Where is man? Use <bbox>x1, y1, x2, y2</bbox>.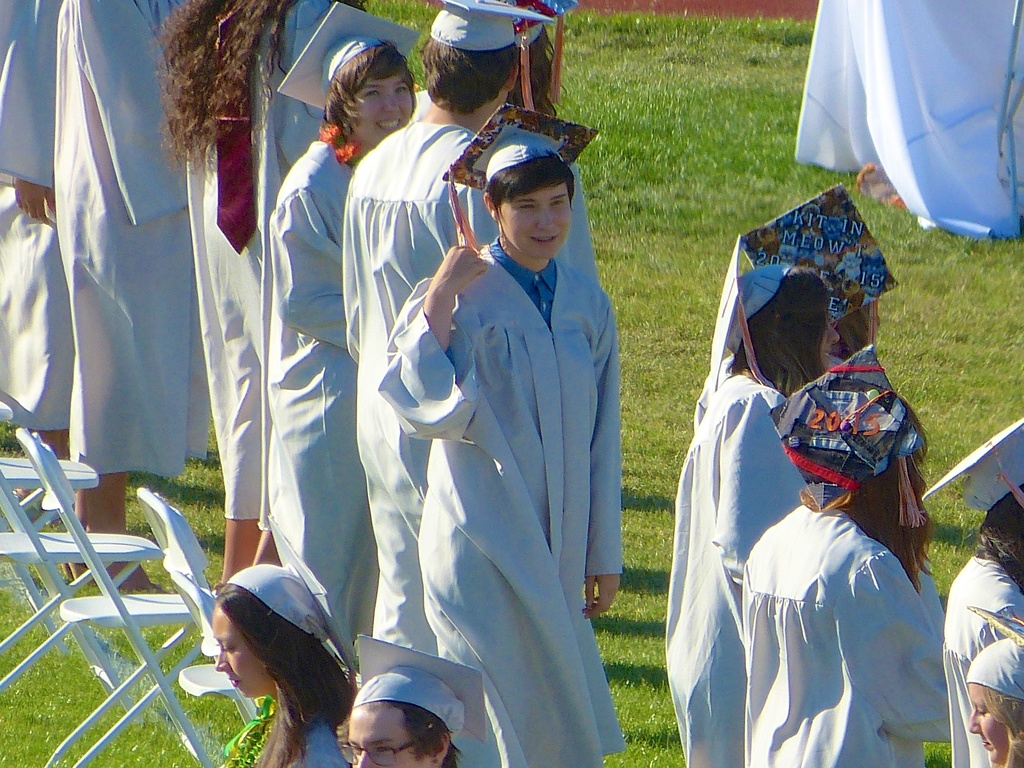
<bbox>253, 0, 418, 686</bbox>.
